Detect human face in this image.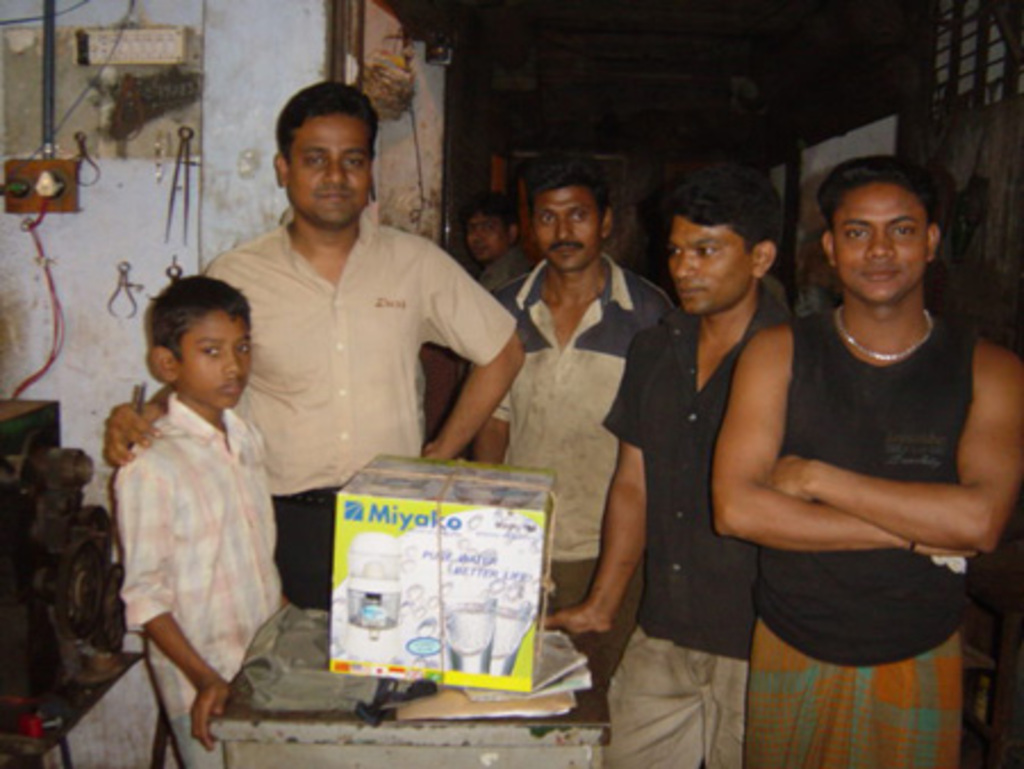
Detection: box=[180, 307, 253, 414].
